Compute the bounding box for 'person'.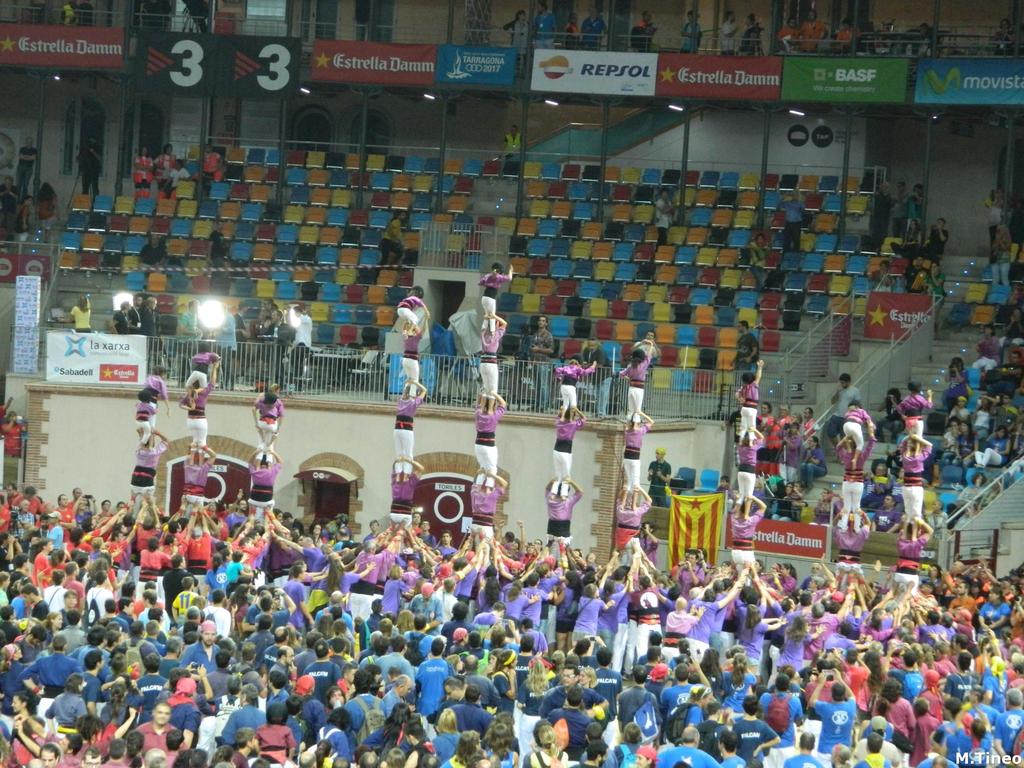
202:143:221:188.
